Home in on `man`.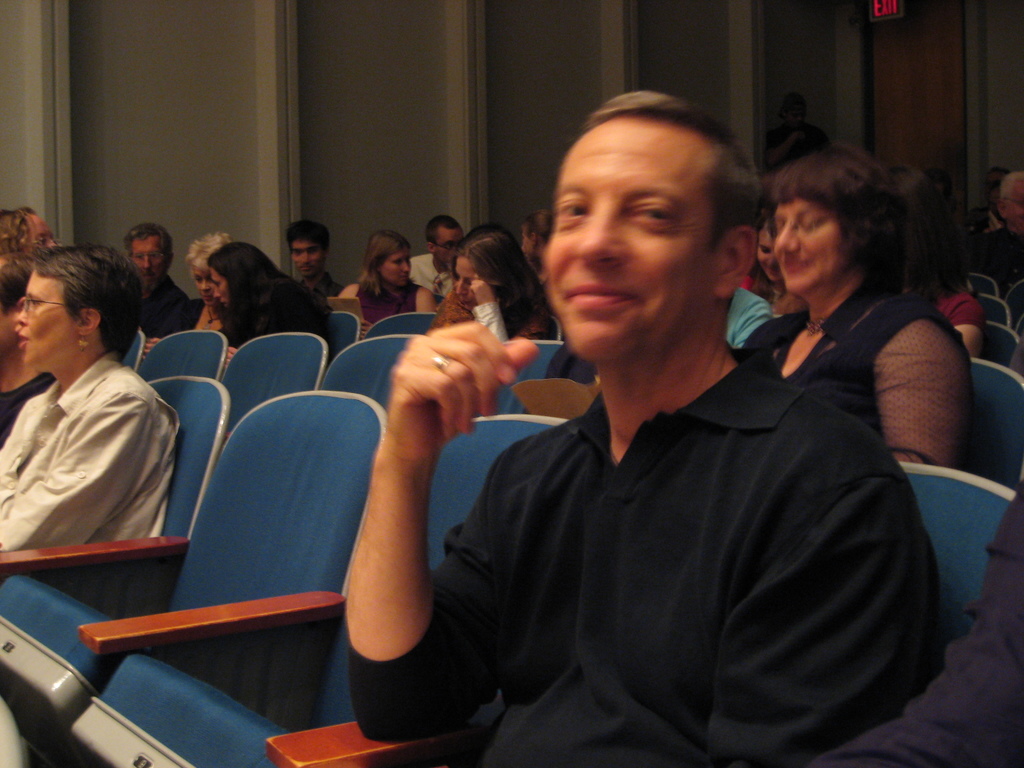
Homed in at bbox=[357, 115, 916, 760].
